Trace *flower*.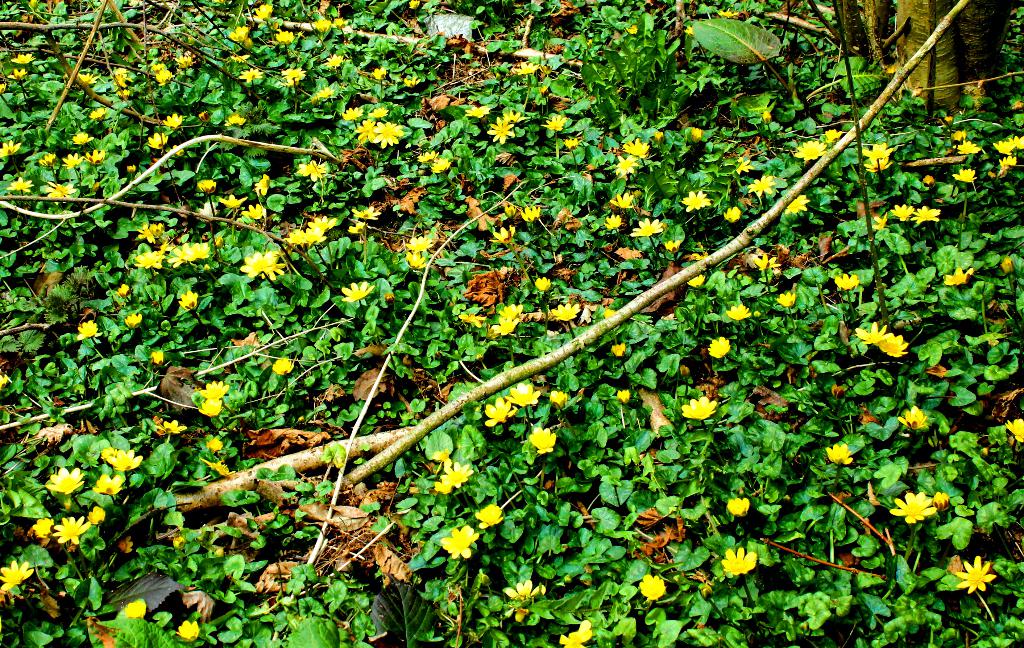
Traced to region(862, 160, 890, 172).
